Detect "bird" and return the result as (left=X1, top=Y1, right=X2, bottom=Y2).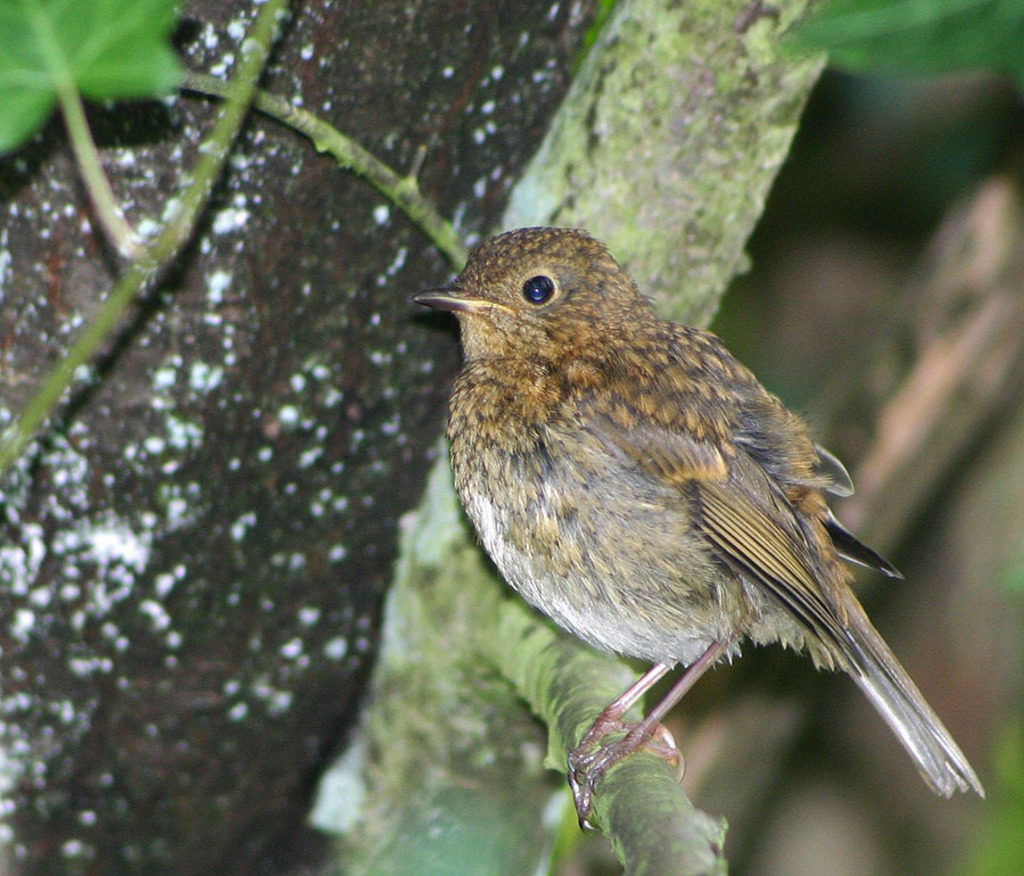
(left=404, top=261, right=989, bottom=804).
